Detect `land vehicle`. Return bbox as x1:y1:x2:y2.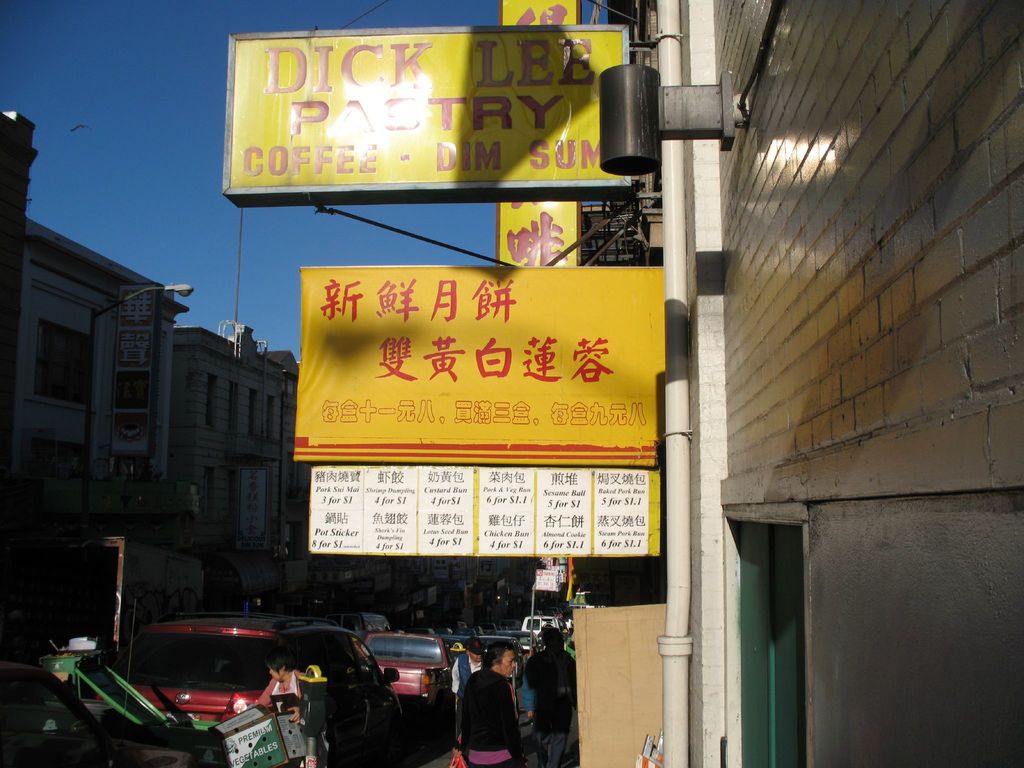
522:614:567:643.
